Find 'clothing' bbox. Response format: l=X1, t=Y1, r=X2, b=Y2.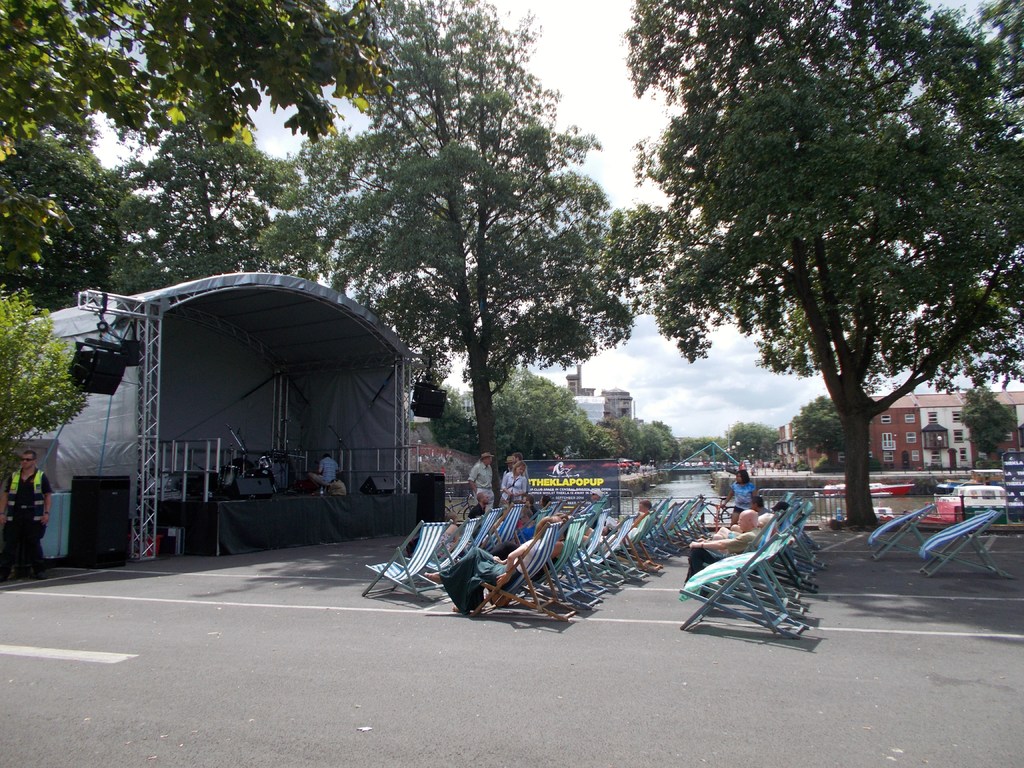
l=314, t=459, r=340, b=490.
